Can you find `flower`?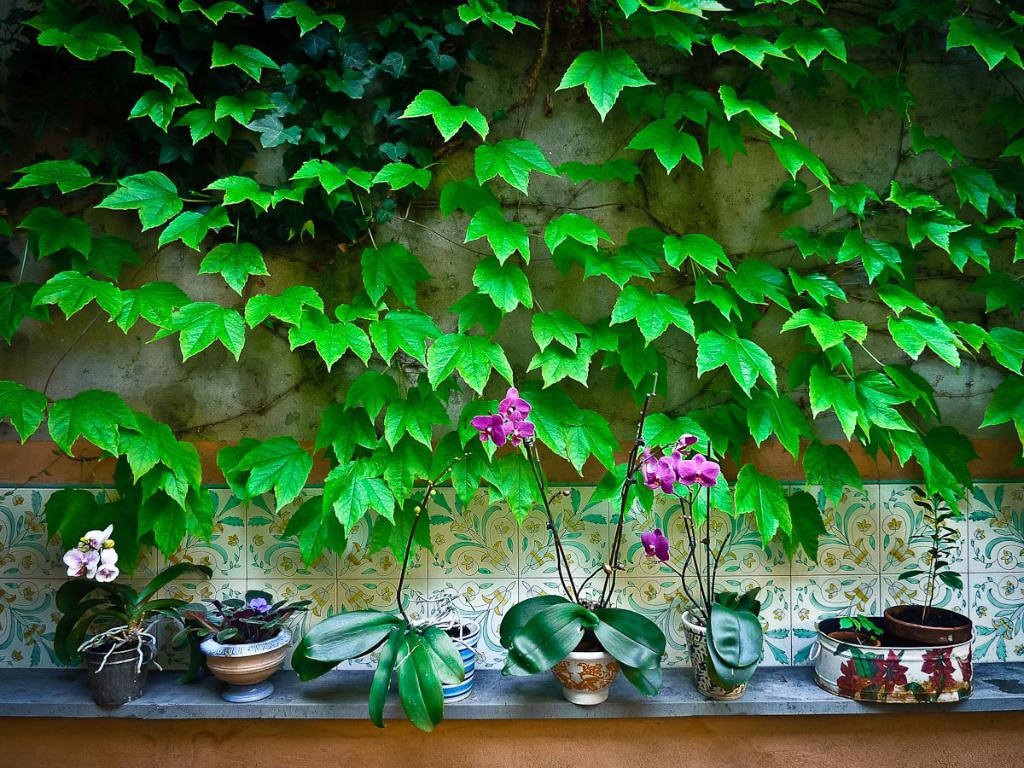
Yes, bounding box: {"x1": 1003, "y1": 577, "x2": 1014, "y2": 596}.
